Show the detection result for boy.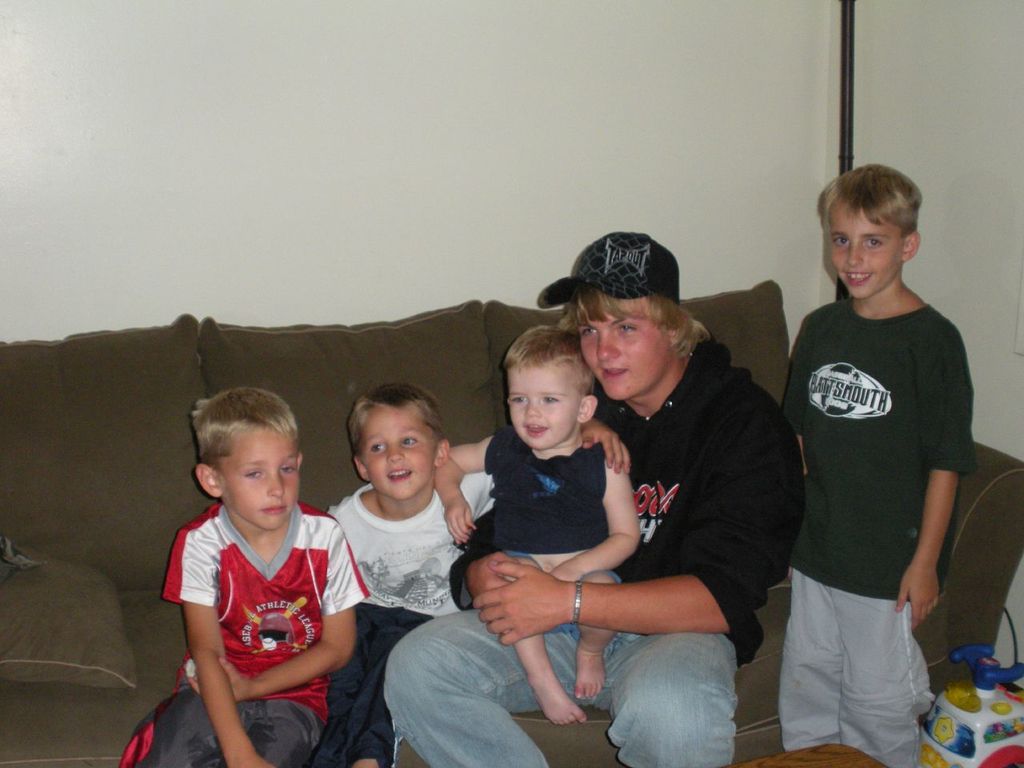
[313,384,508,767].
